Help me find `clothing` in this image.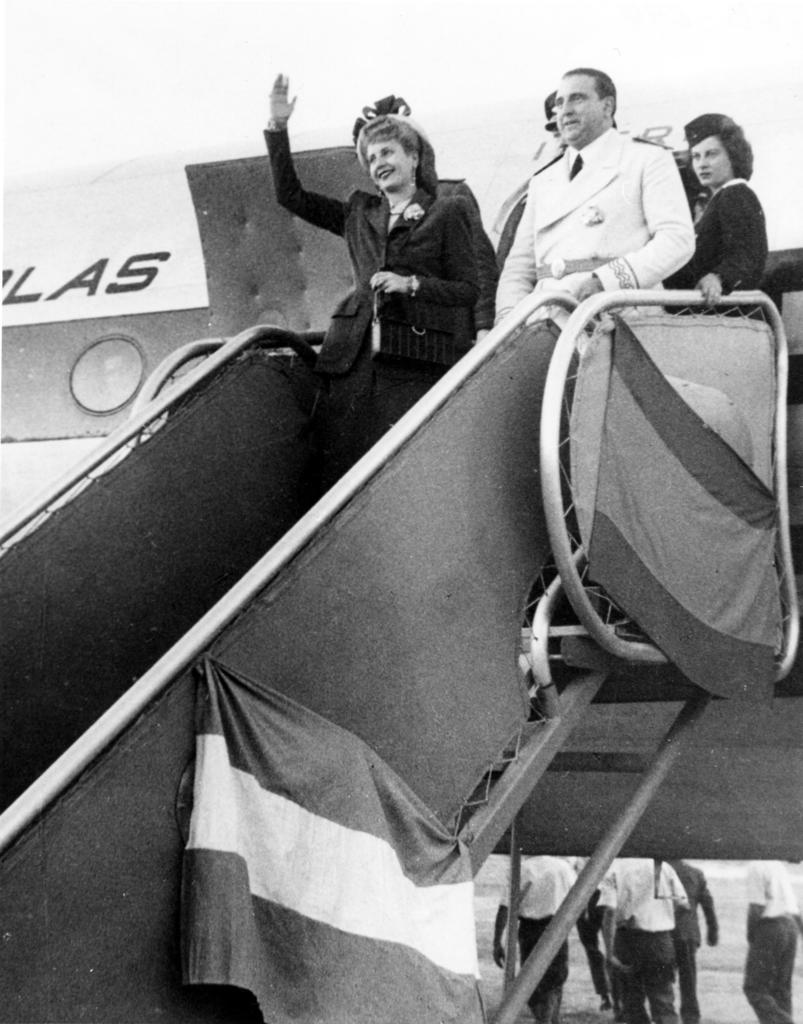
Found it: [501, 855, 578, 1023].
